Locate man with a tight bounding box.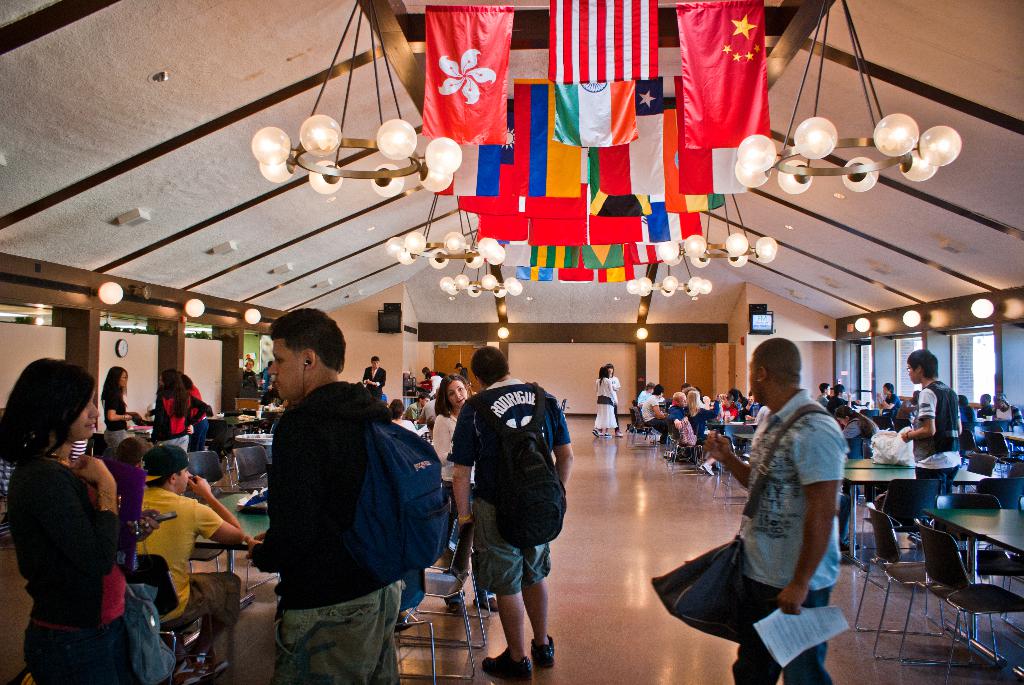
(642, 383, 668, 446).
